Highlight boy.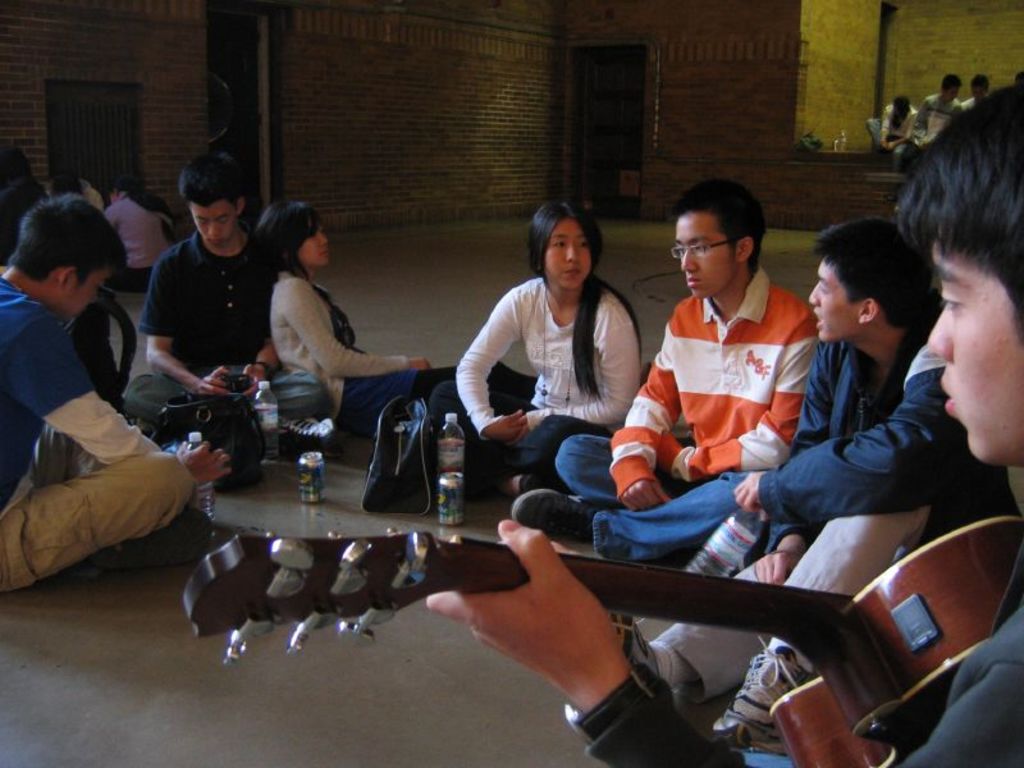
Highlighted region: x1=5, y1=186, x2=207, y2=599.
